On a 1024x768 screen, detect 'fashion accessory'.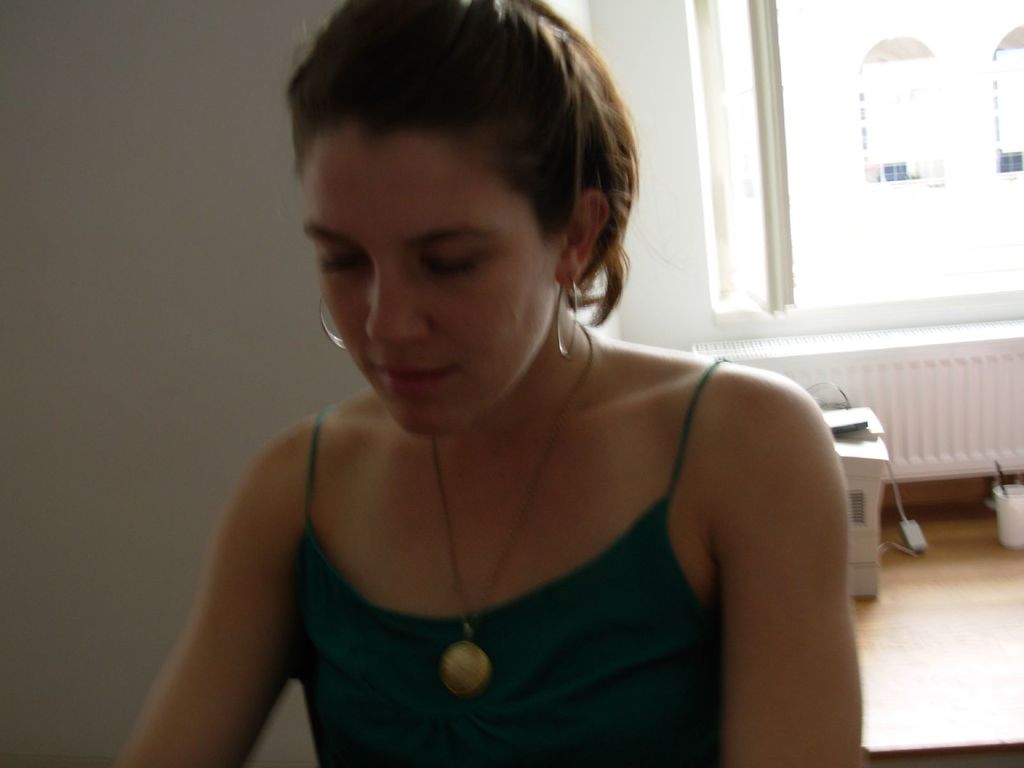
[left=422, top=314, right=594, bottom=701].
